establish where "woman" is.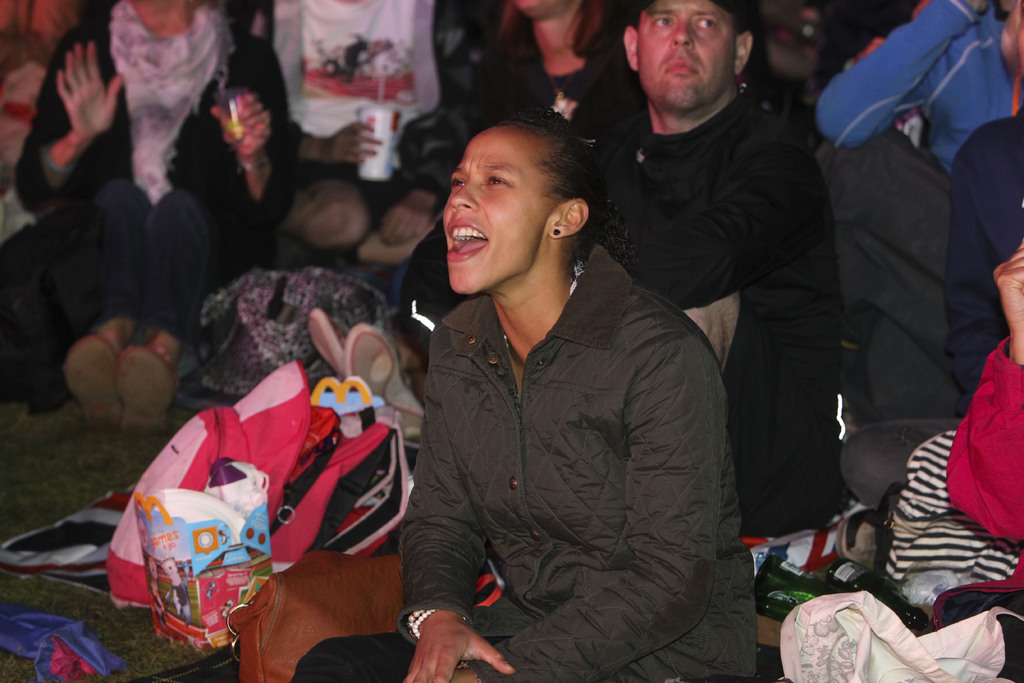
Established at {"x1": 381, "y1": 99, "x2": 748, "y2": 682}.
